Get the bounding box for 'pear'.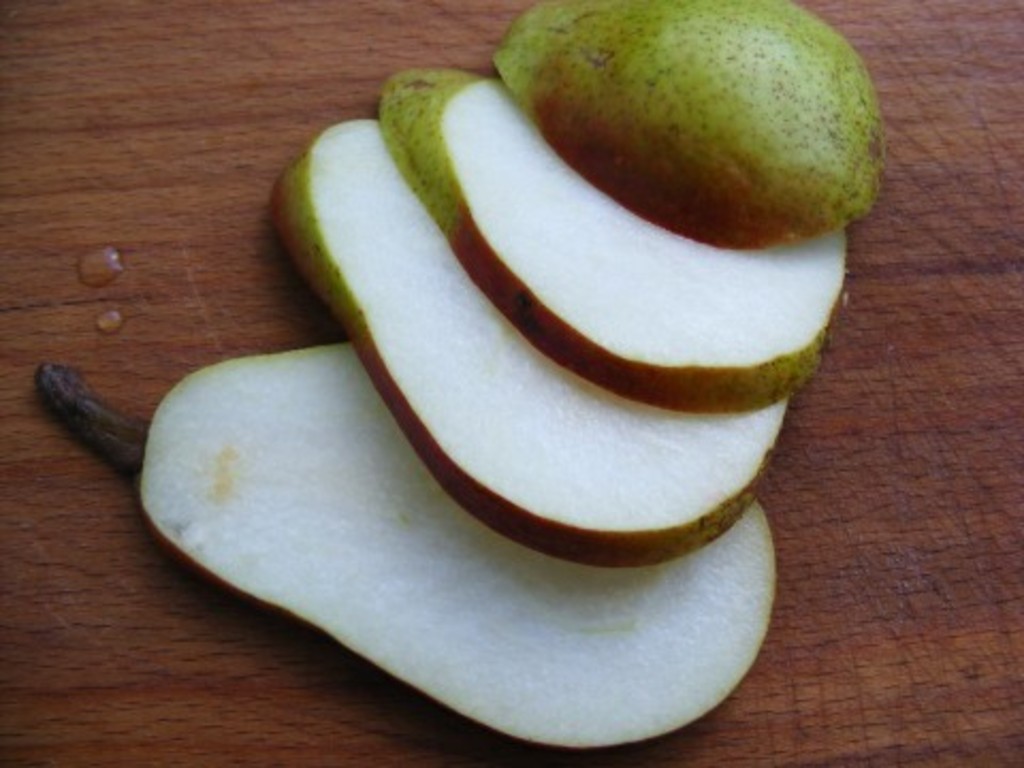
{"left": 134, "top": 348, "right": 779, "bottom": 753}.
